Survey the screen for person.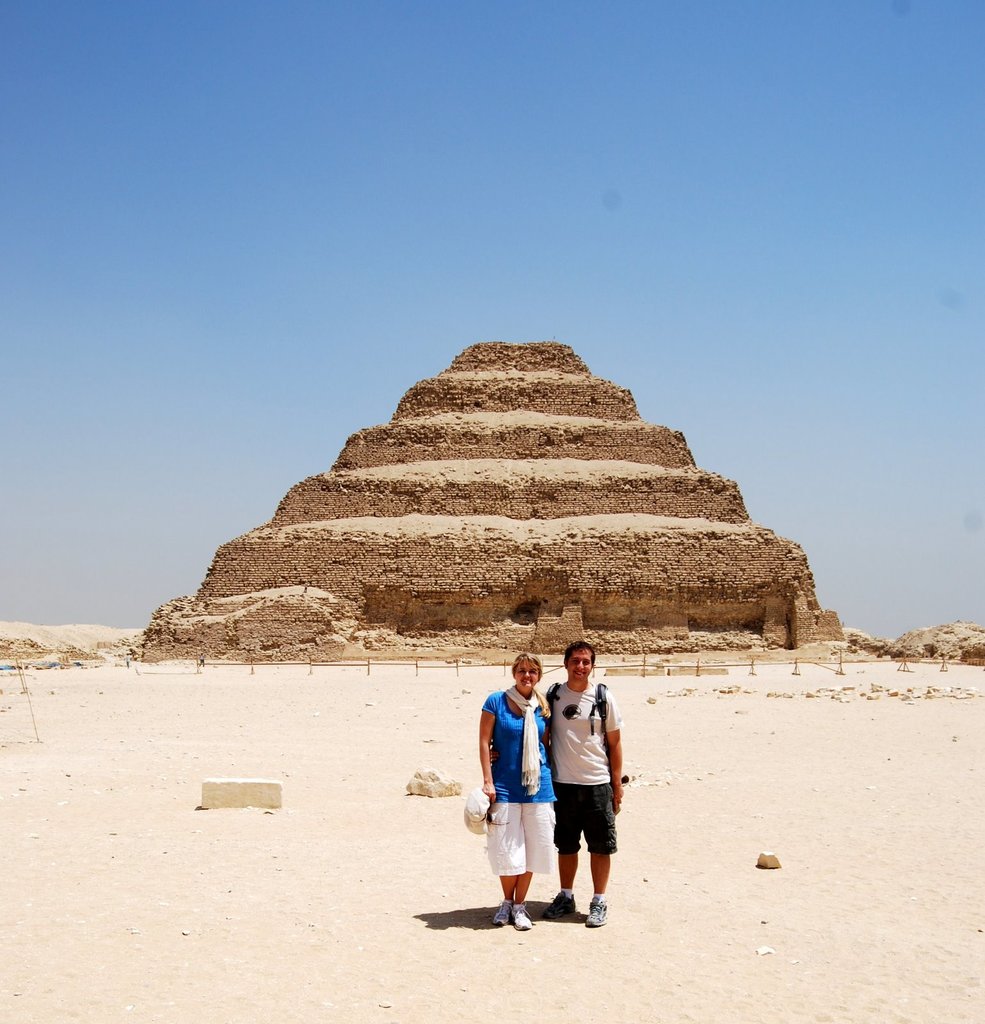
Survey found: bbox=[544, 657, 641, 917].
